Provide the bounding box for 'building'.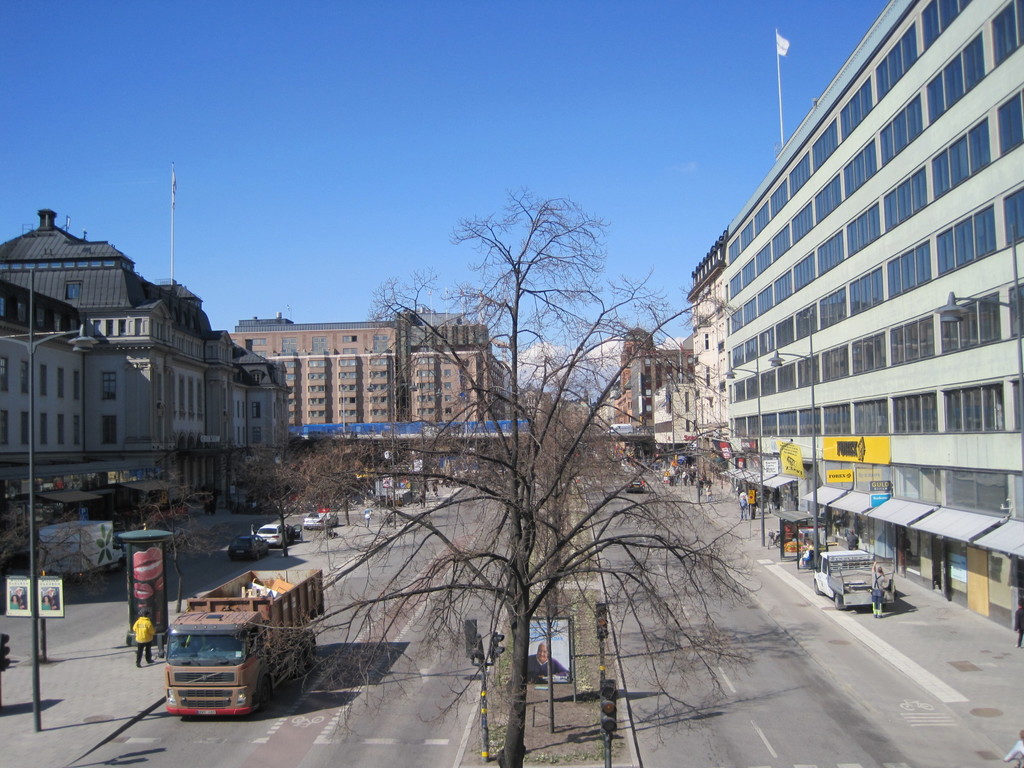
detection(611, 325, 692, 463).
